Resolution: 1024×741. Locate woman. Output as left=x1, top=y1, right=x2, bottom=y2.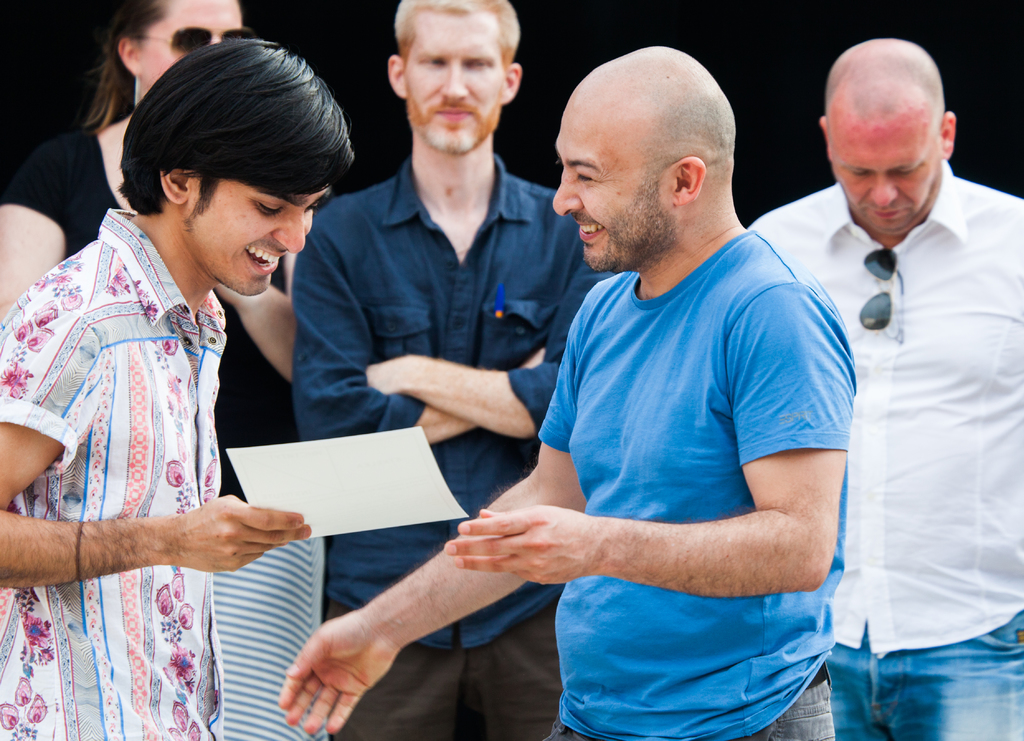
left=0, top=3, right=278, bottom=740.
